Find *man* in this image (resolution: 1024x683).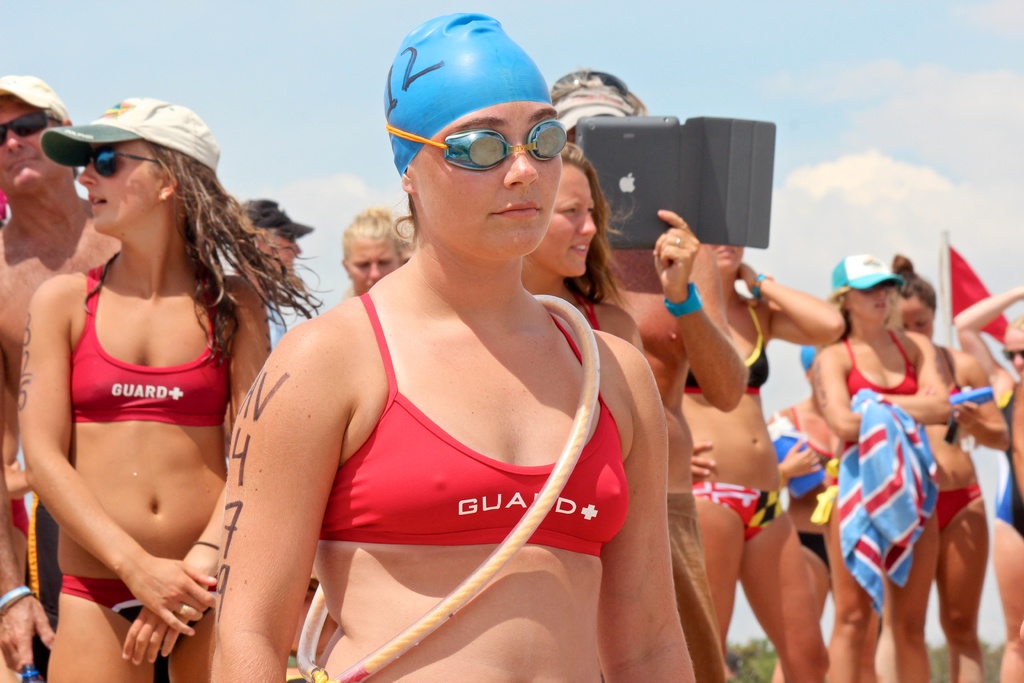
<region>0, 76, 124, 677</region>.
